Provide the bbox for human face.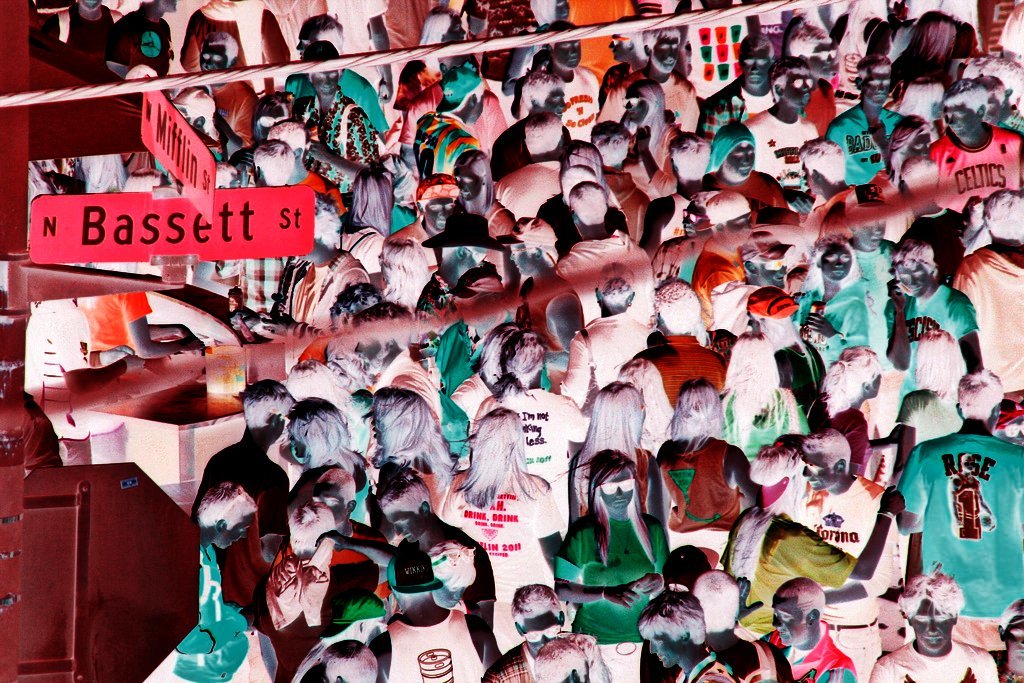
region(646, 631, 682, 670).
